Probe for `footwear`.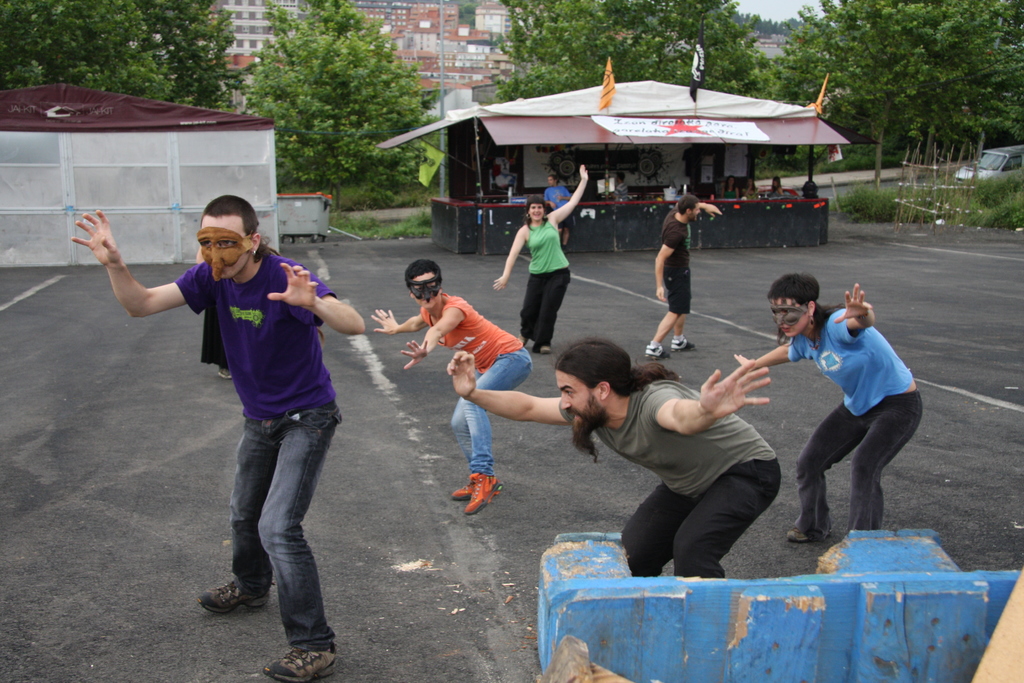
Probe result: BBox(462, 471, 500, 513).
